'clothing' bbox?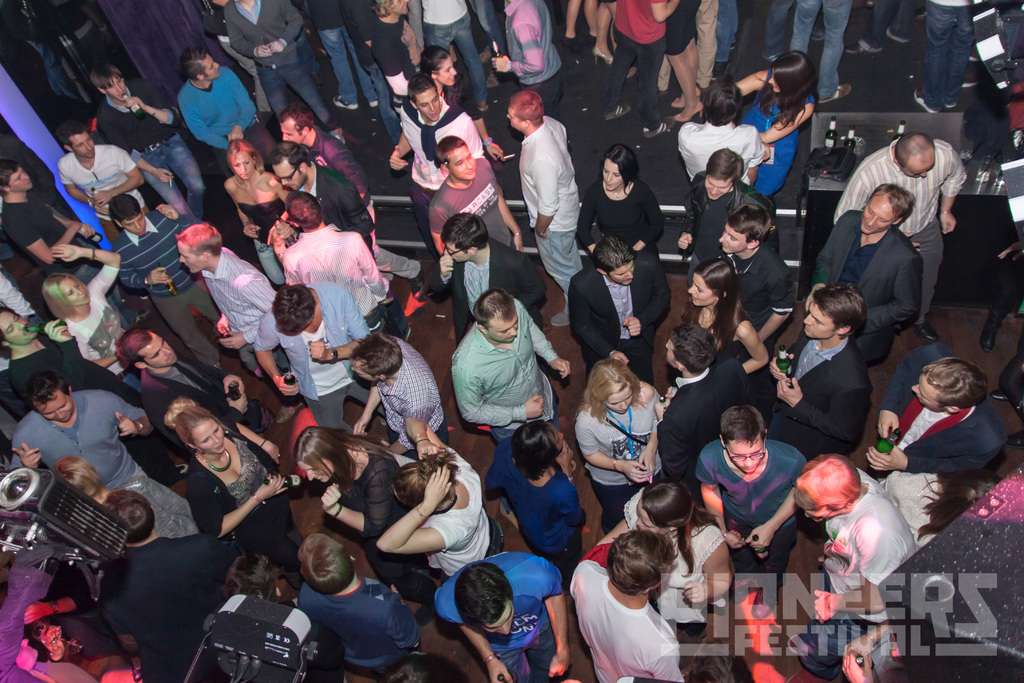
564:255:669:390
